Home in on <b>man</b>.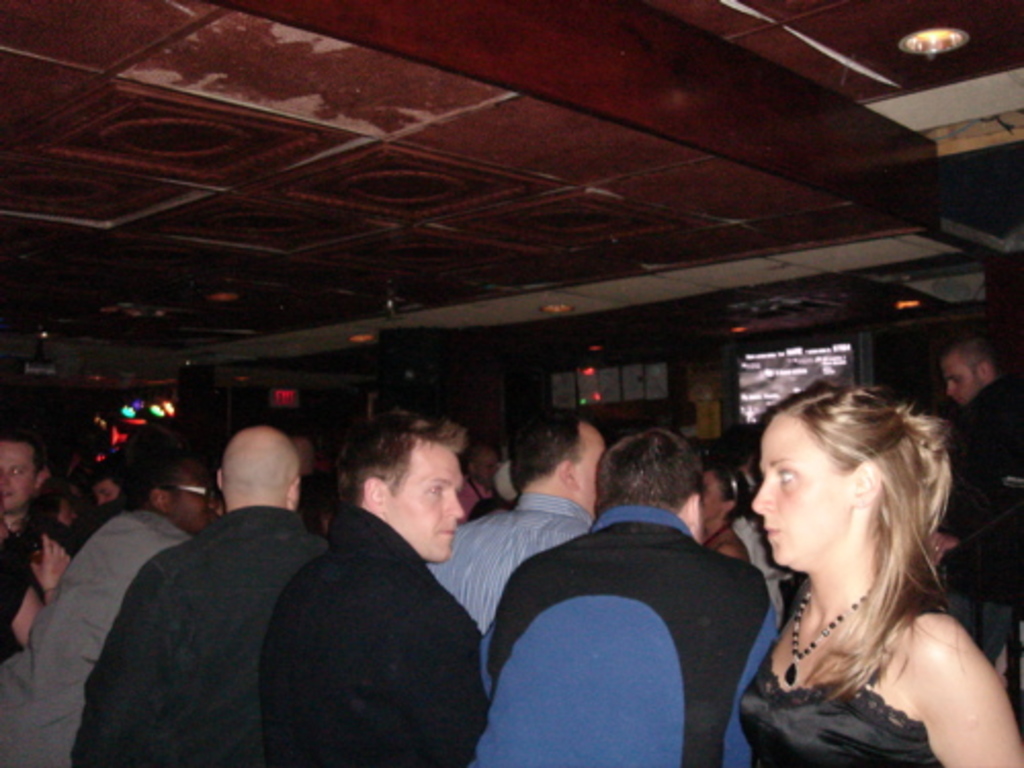
Homed in at 68:424:330:766.
